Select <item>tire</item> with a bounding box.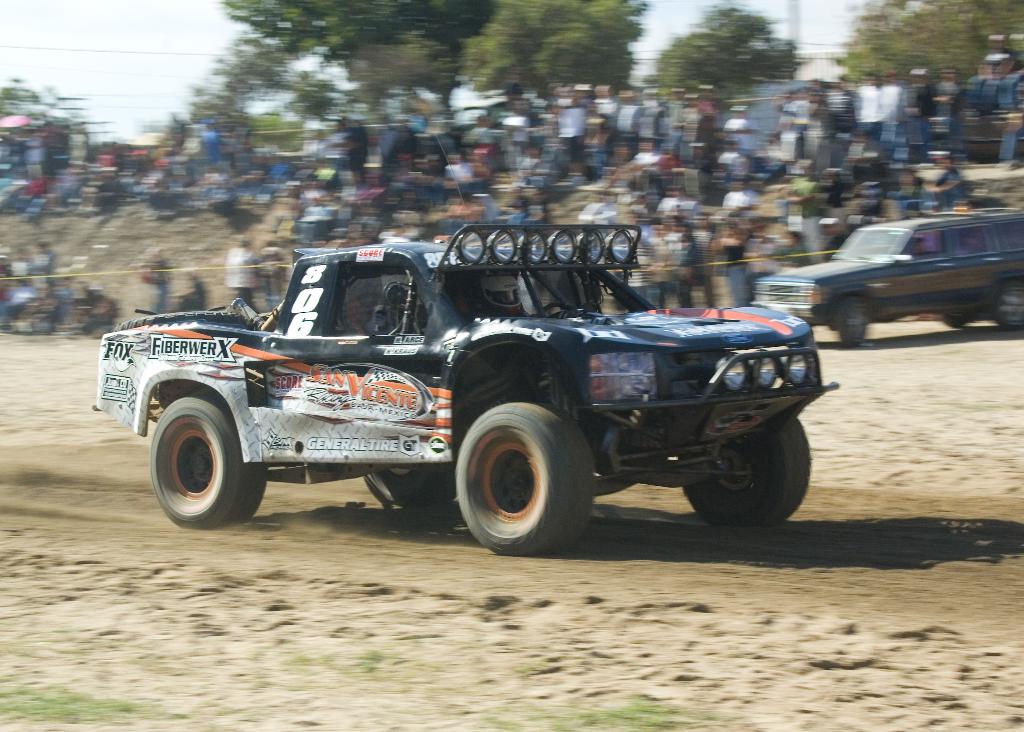
680:414:813:528.
